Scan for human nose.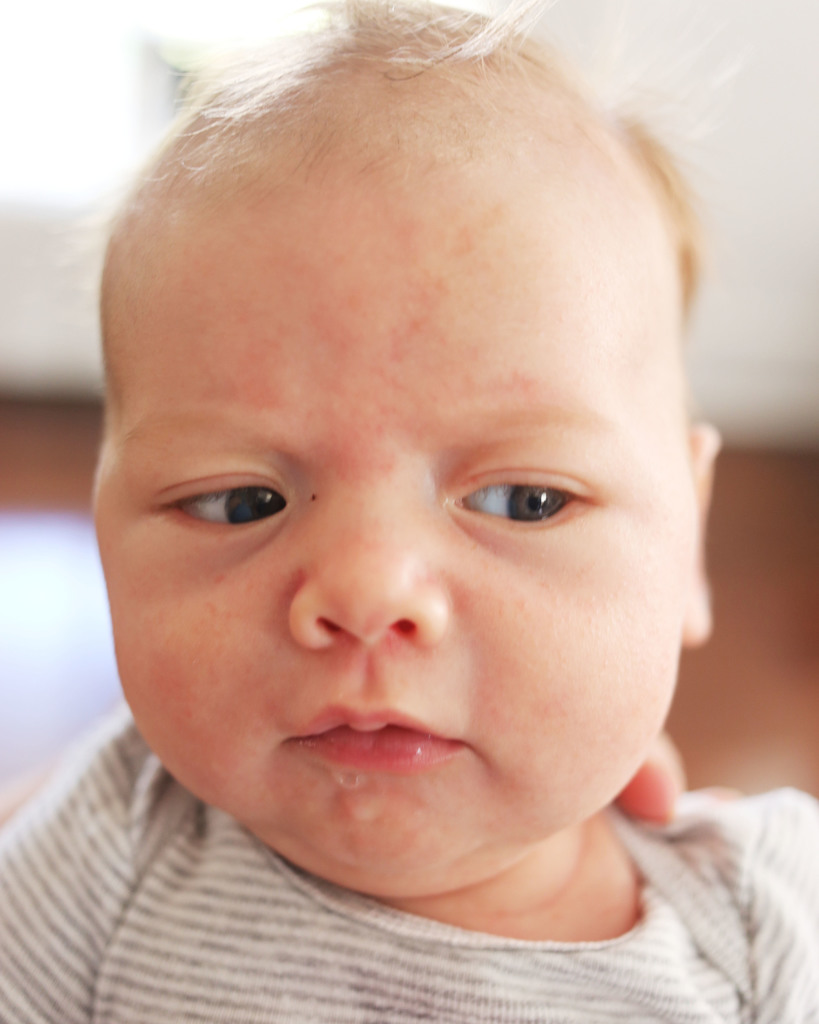
Scan result: [x1=281, y1=470, x2=455, y2=652].
